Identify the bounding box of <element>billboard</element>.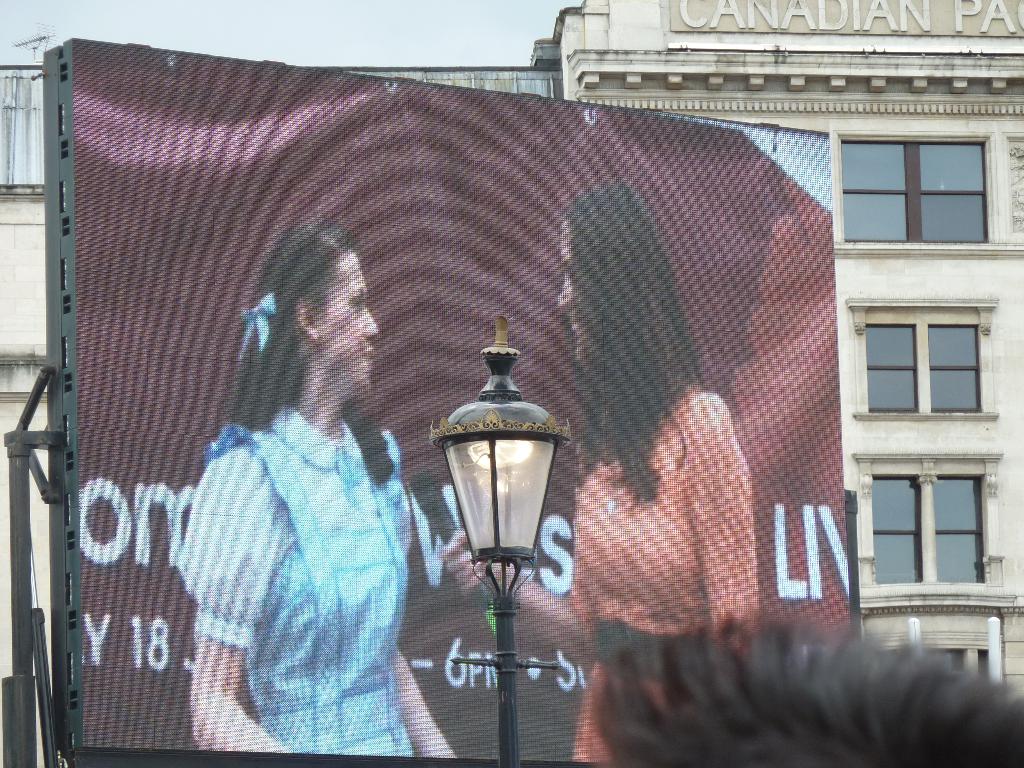
pyautogui.locateOnScreen(70, 33, 829, 767).
